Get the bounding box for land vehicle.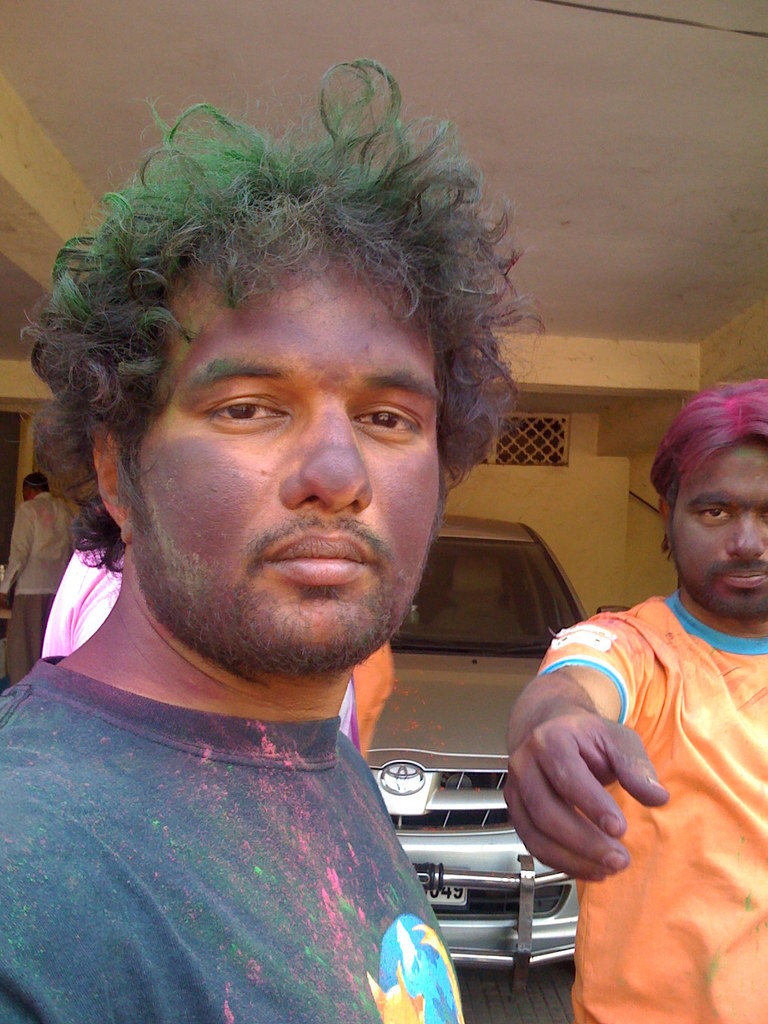
Rect(367, 519, 627, 1000).
